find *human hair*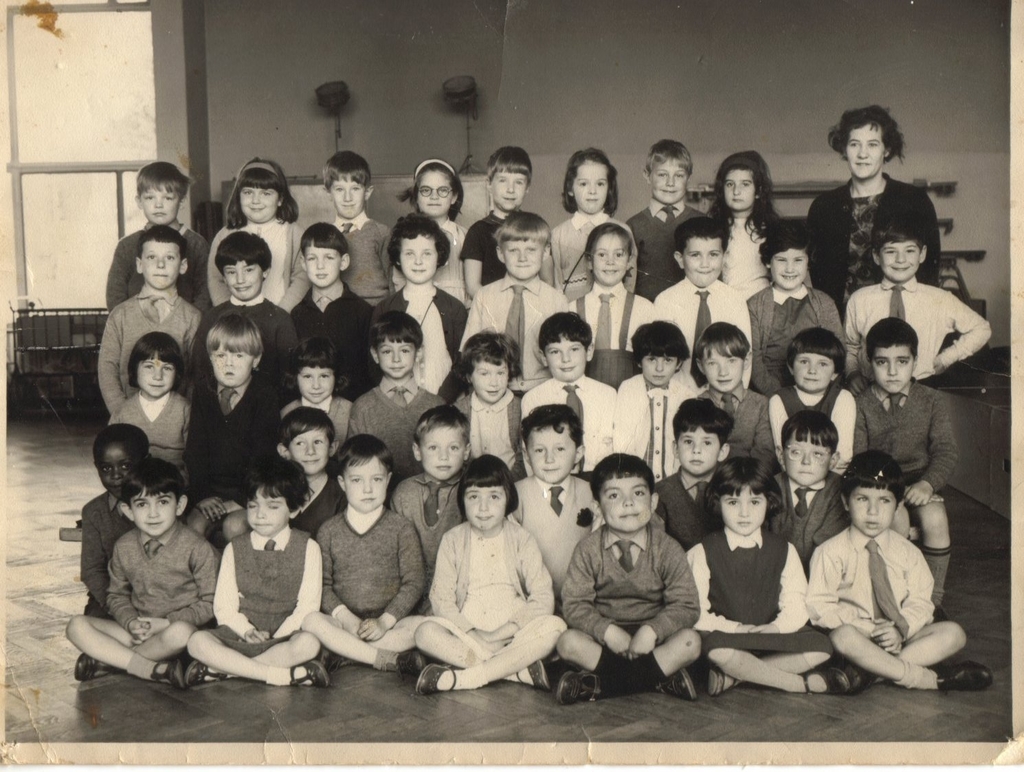
838:448:906:511
